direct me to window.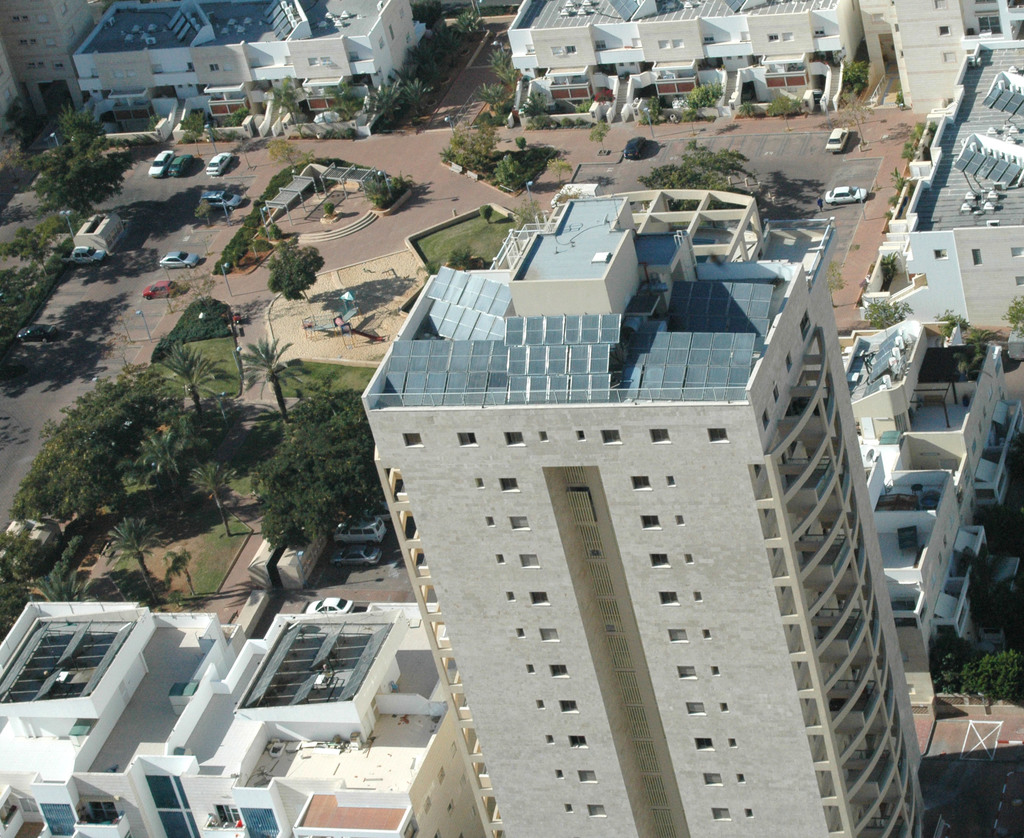
Direction: [x1=502, y1=591, x2=512, y2=602].
